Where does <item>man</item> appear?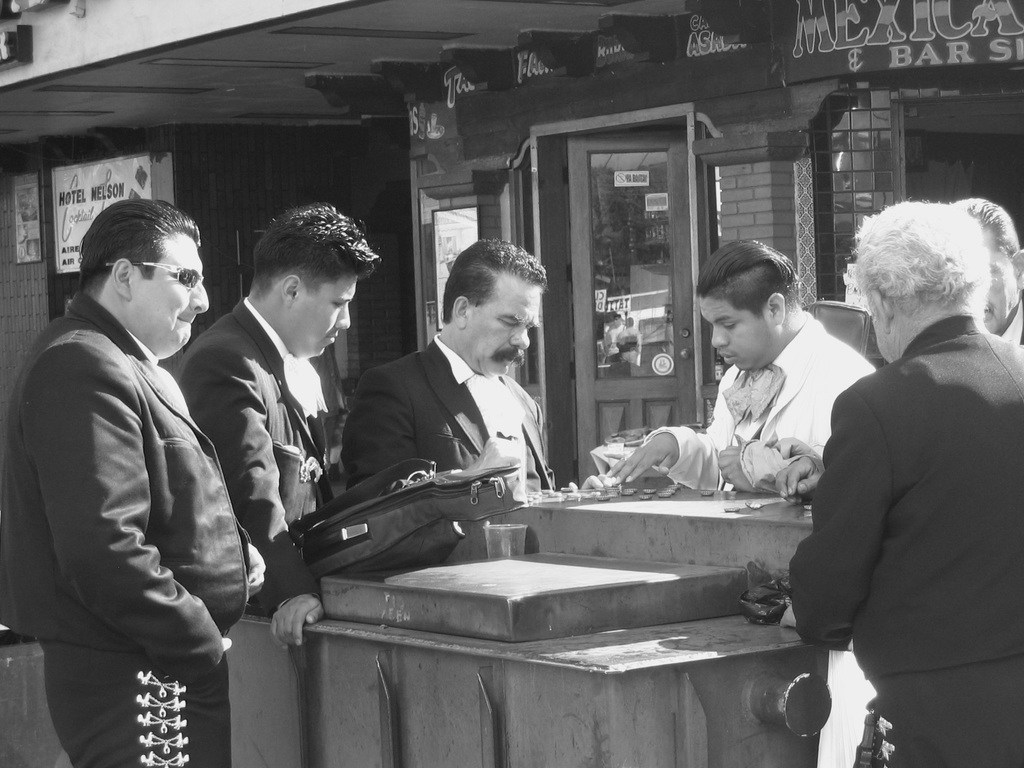
Appears at 28,186,291,767.
